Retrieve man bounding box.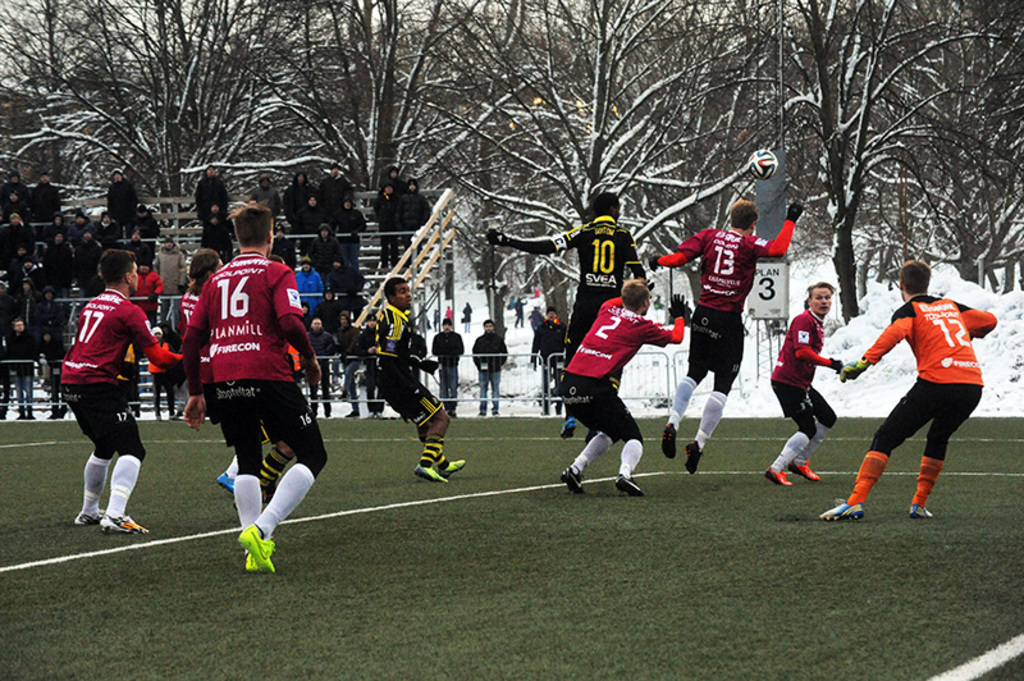
Bounding box: box(293, 257, 324, 307).
